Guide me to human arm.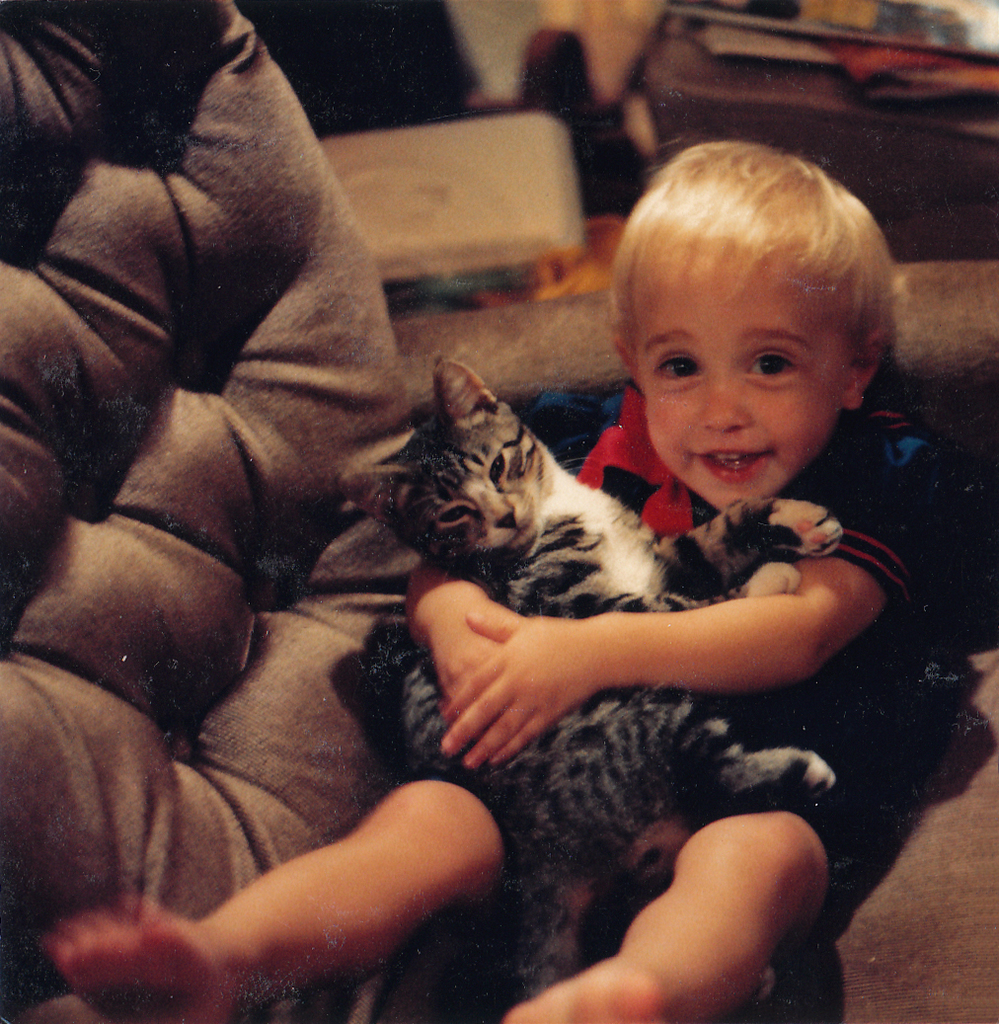
Guidance: [403, 540, 531, 704].
